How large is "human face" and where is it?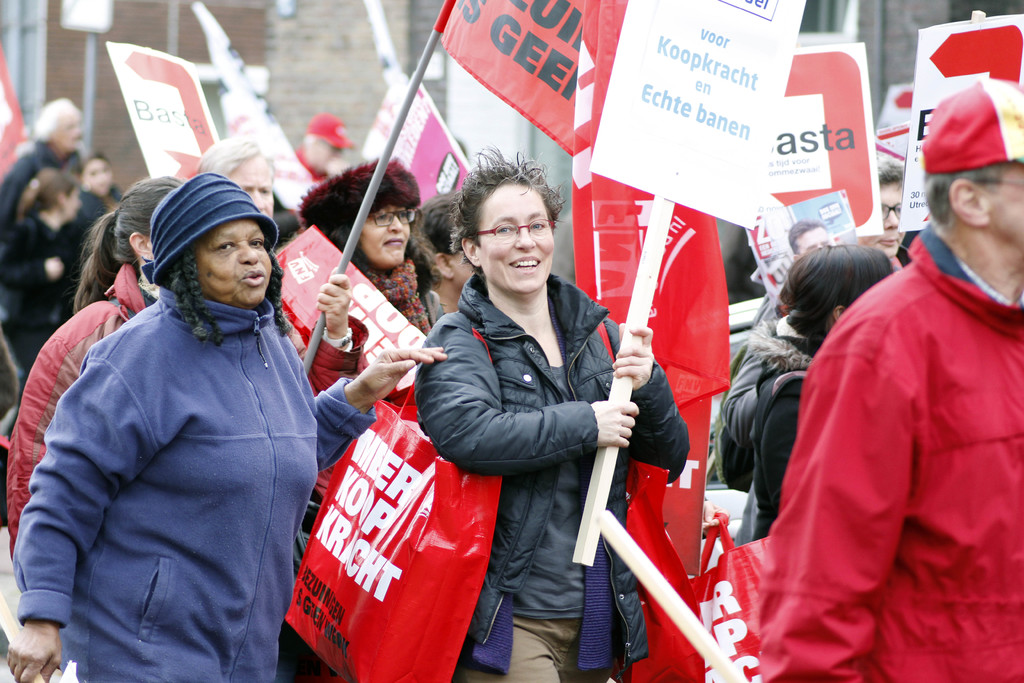
Bounding box: [left=362, top=207, right=408, bottom=274].
